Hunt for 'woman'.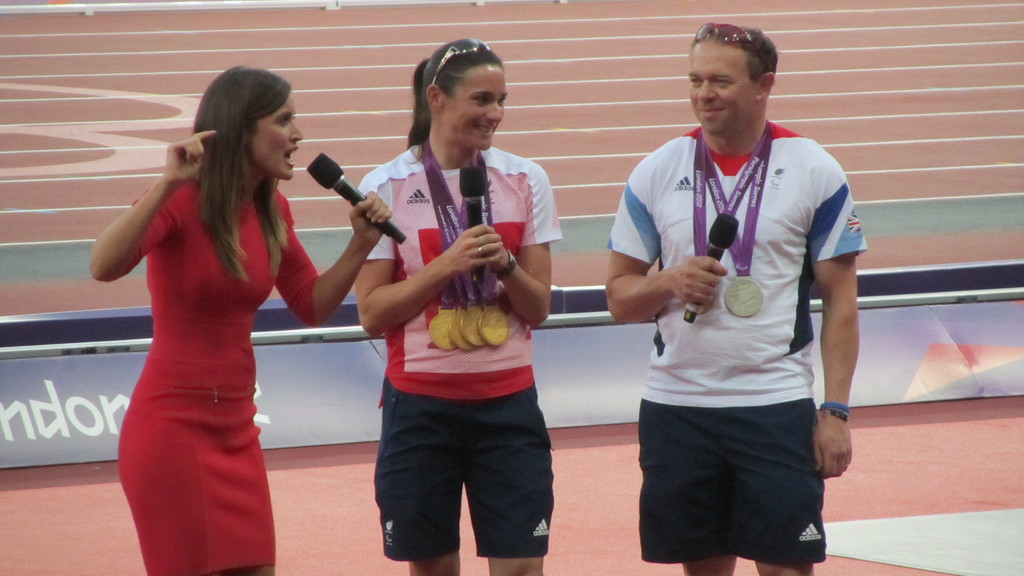
Hunted down at 87/62/396/575.
